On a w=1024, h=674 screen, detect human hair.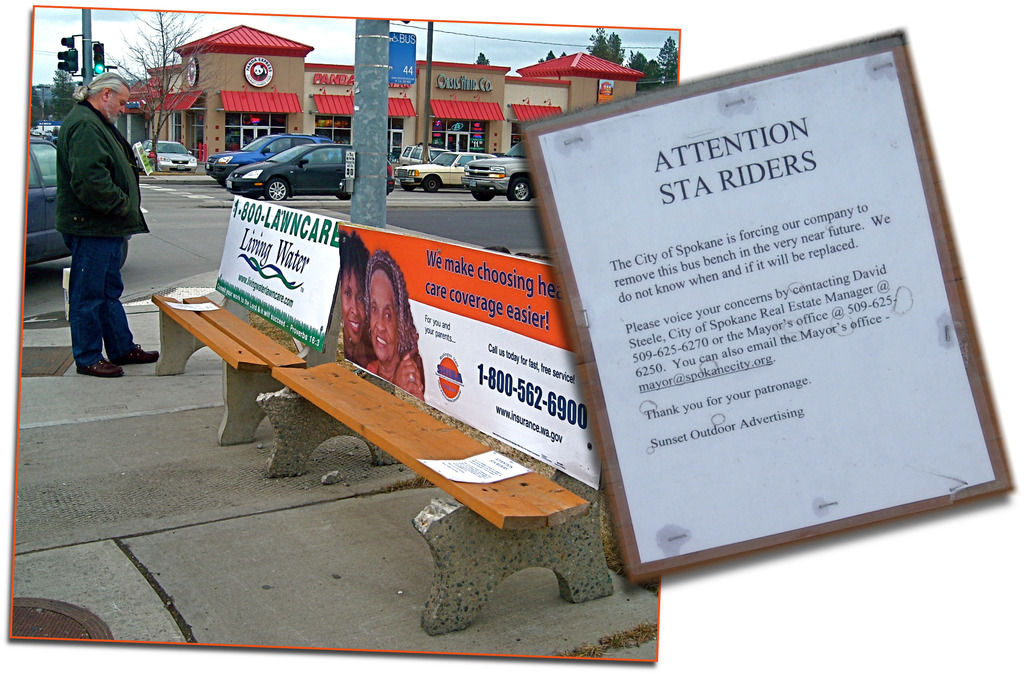
<bbox>70, 72, 132, 100</bbox>.
